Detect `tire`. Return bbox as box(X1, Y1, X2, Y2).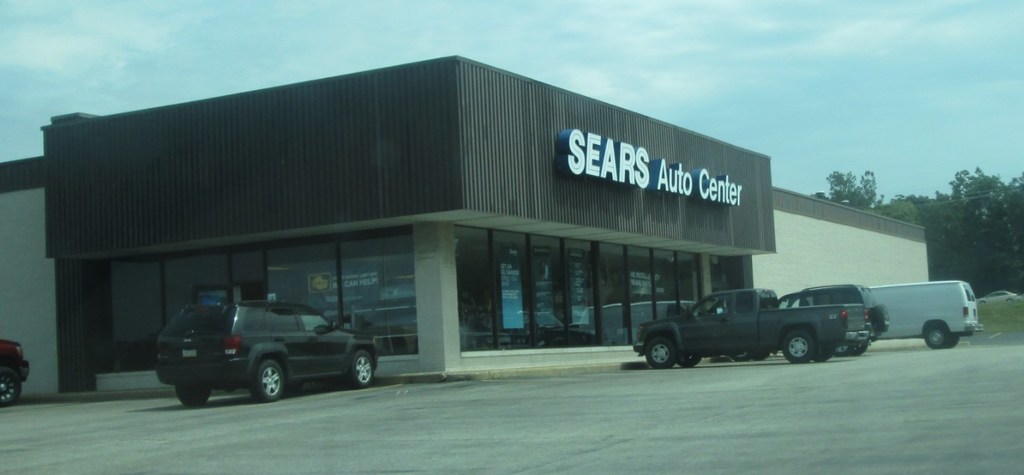
box(644, 336, 679, 368).
